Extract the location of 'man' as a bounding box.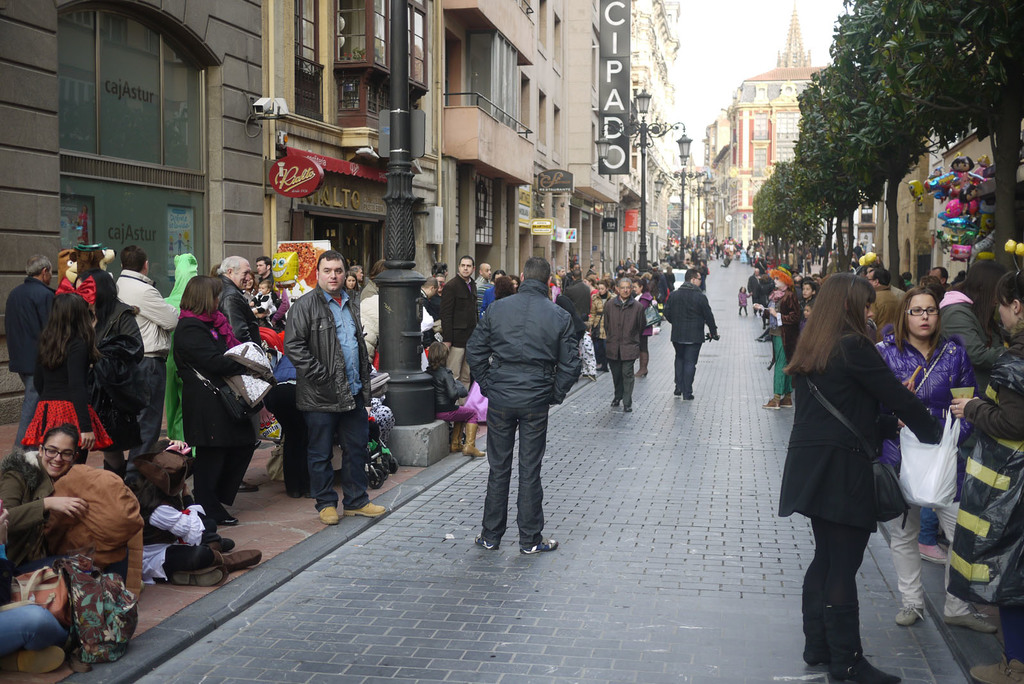
[x1=472, y1=257, x2=579, y2=554].
